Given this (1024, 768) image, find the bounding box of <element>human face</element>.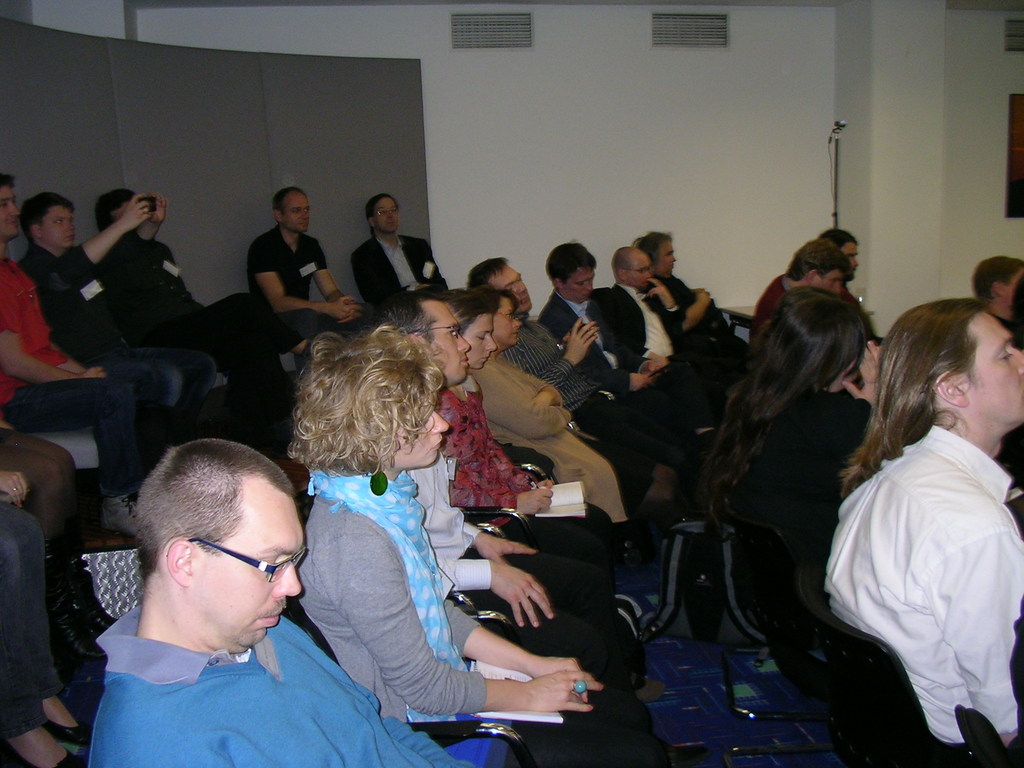
(left=3, top=184, right=20, bottom=241).
